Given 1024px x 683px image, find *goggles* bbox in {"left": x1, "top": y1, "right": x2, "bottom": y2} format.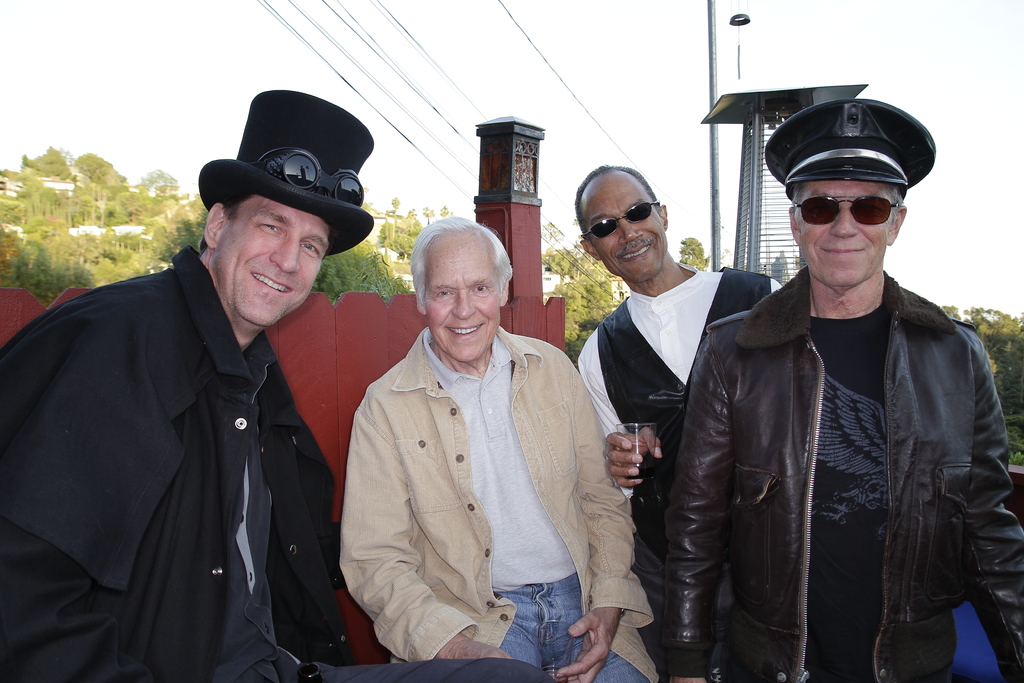
{"left": 582, "top": 199, "right": 659, "bottom": 236}.
